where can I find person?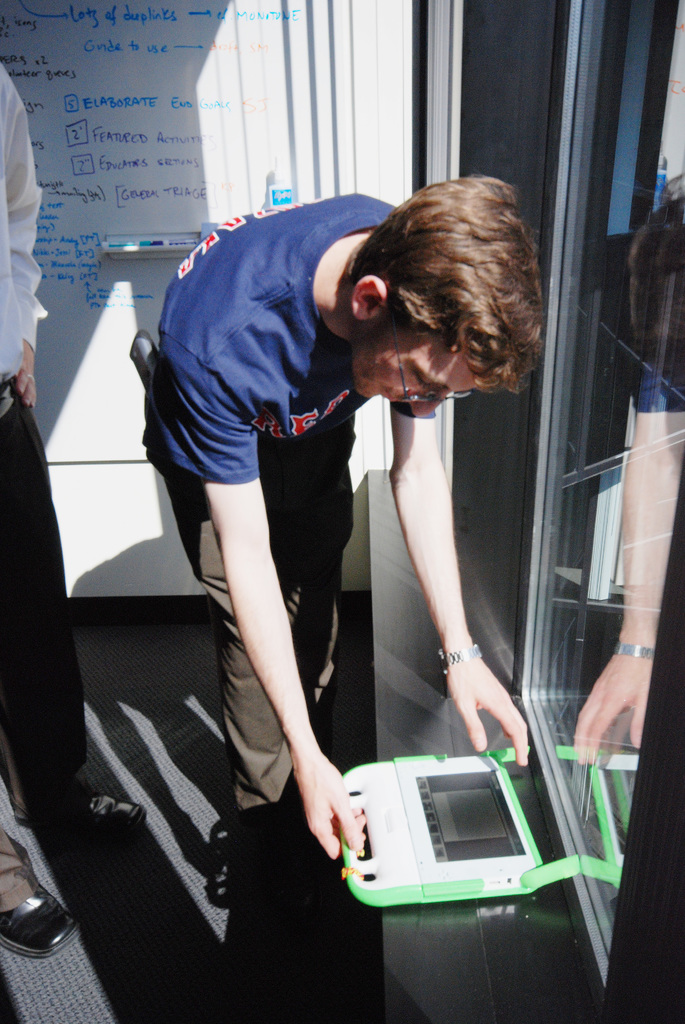
You can find it at (left=0, top=47, right=170, bottom=965).
